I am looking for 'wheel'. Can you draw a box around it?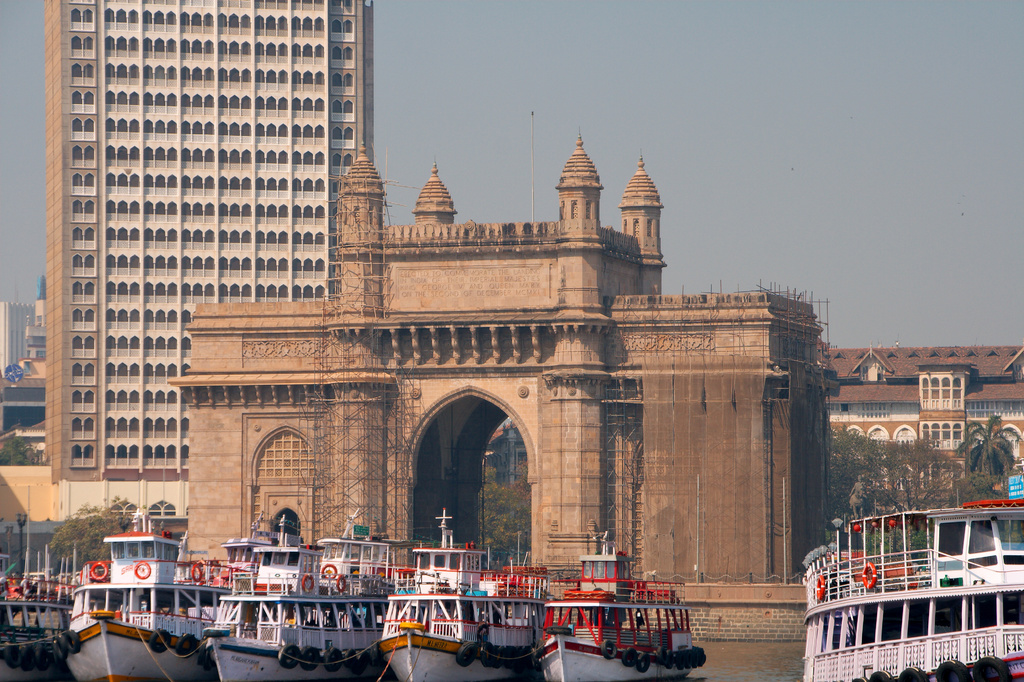
Sure, the bounding box is bbox=(676, 651, 692, 670).
